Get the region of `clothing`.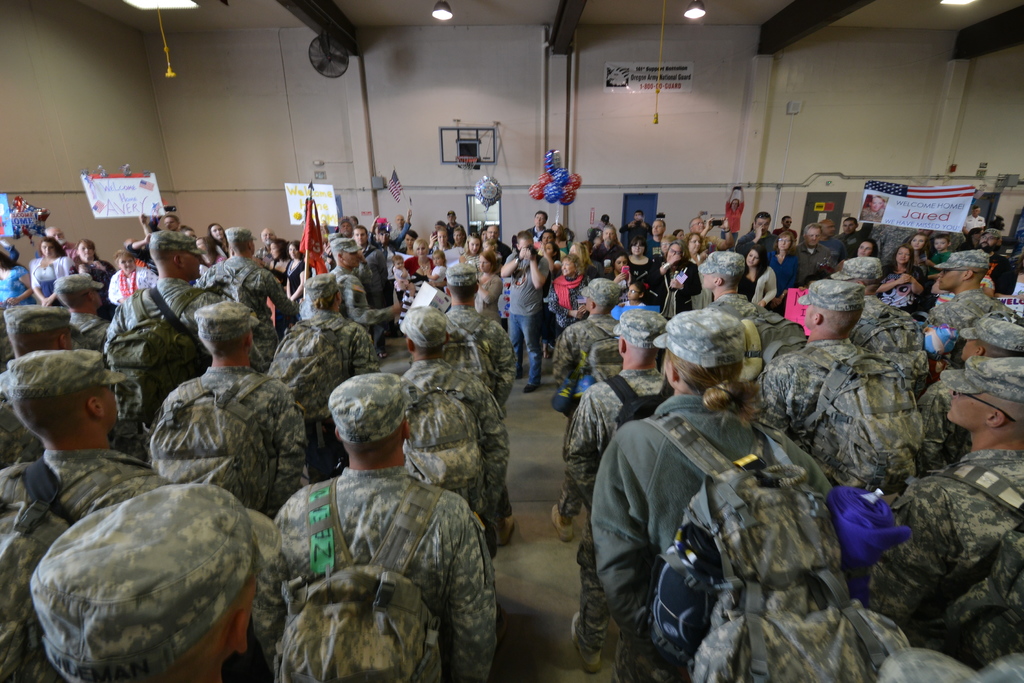
l=929, t=286, r=1005, b=357.
